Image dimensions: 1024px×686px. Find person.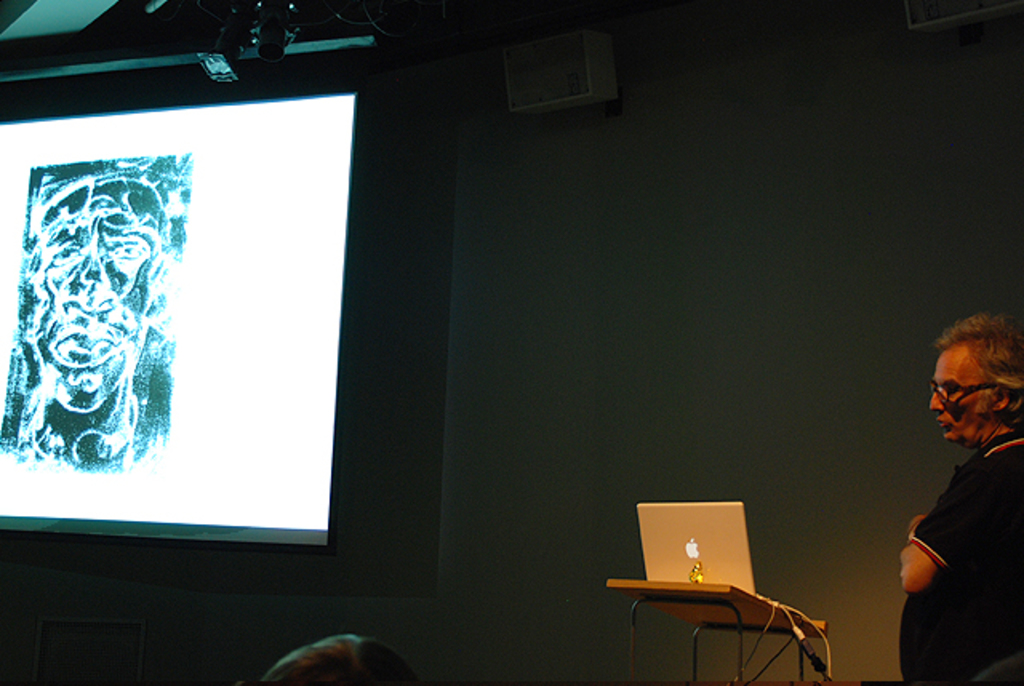
pyautogui.locateOnScreen(885, 315, 1023, 652).
